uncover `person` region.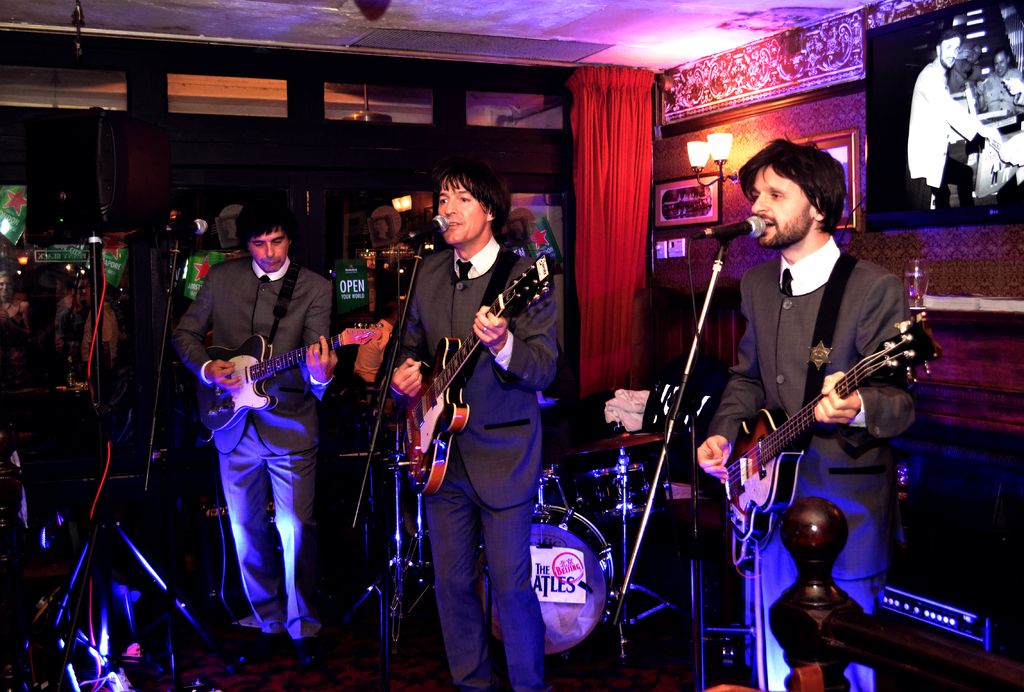
Uncovered: {"left": 371, "top": 154, "right": 565, "bottom": 691}.
